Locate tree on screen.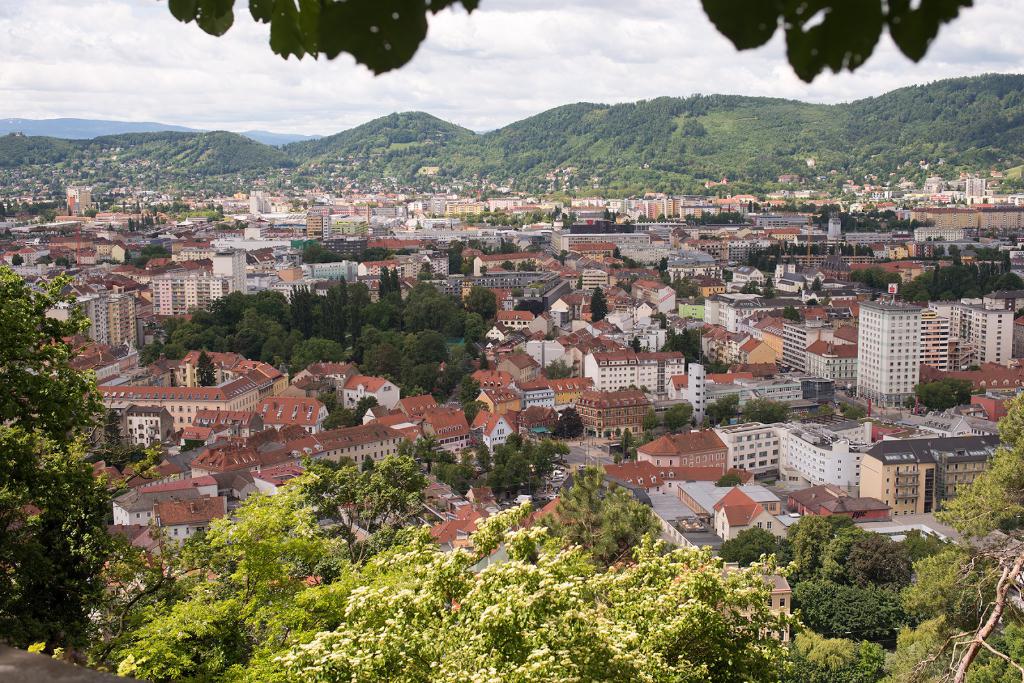
On screen at bbox=(269, 499, 791, 682).
